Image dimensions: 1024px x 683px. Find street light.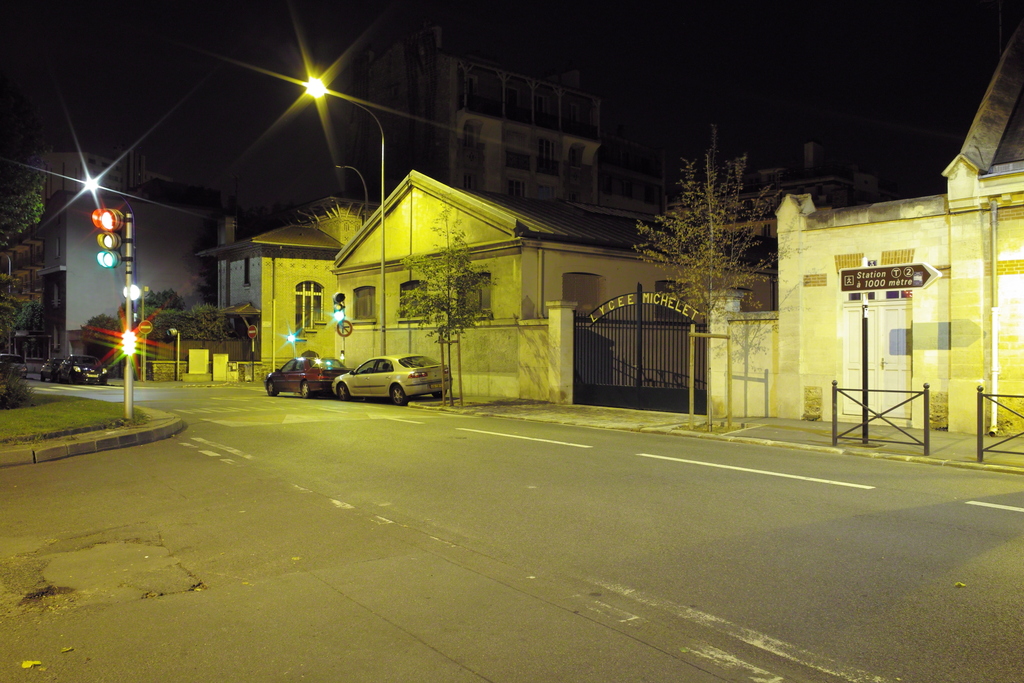
crop(121, 281, 140, 299).
